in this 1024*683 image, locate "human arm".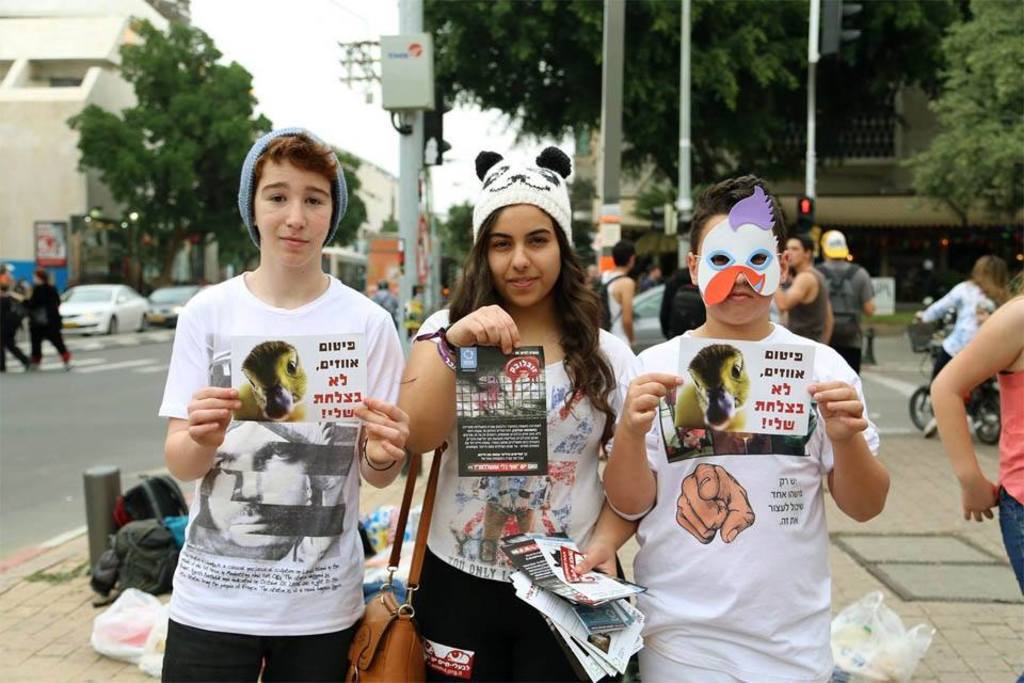
Bounding box: 597:342:686:529.
